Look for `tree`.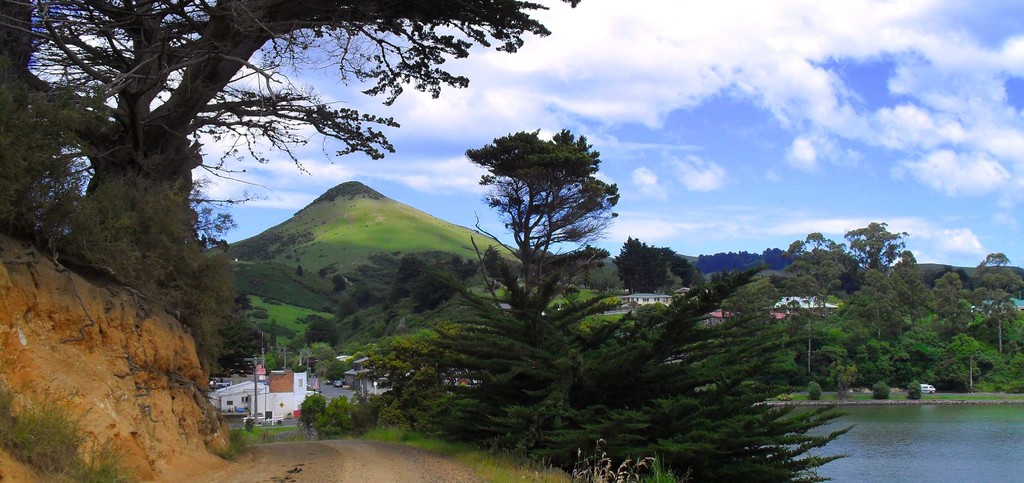
Found: select_region(790, 241, 856, 331).
